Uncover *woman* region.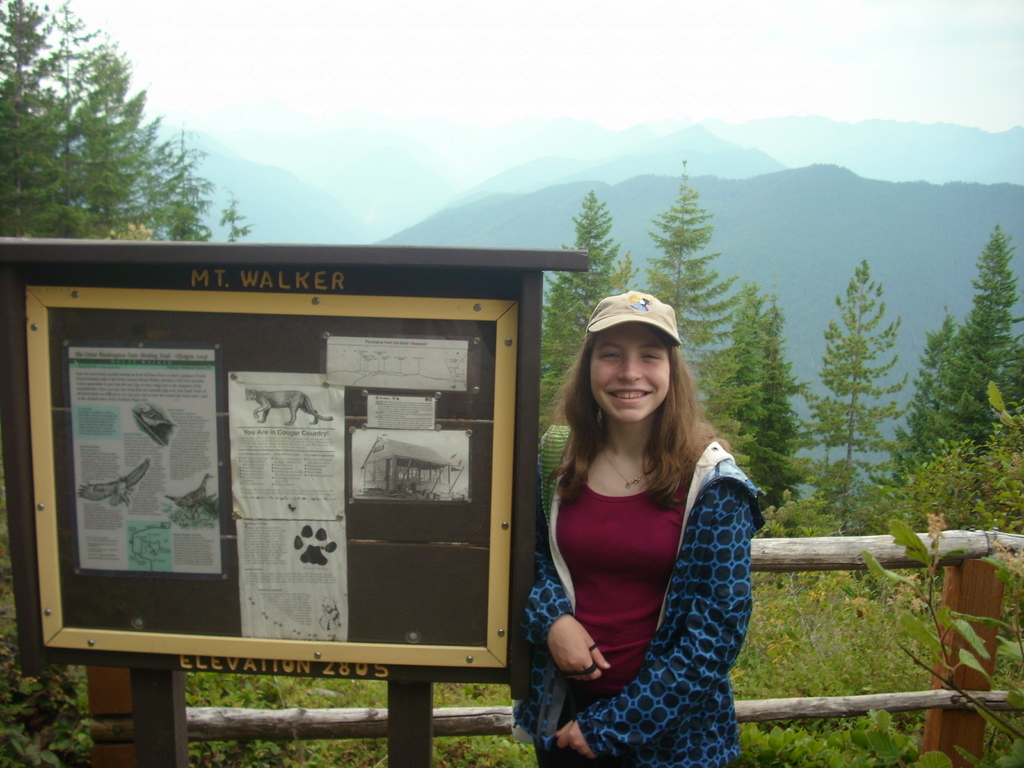
Uncovered: crop(515, 289, 769, 767).
